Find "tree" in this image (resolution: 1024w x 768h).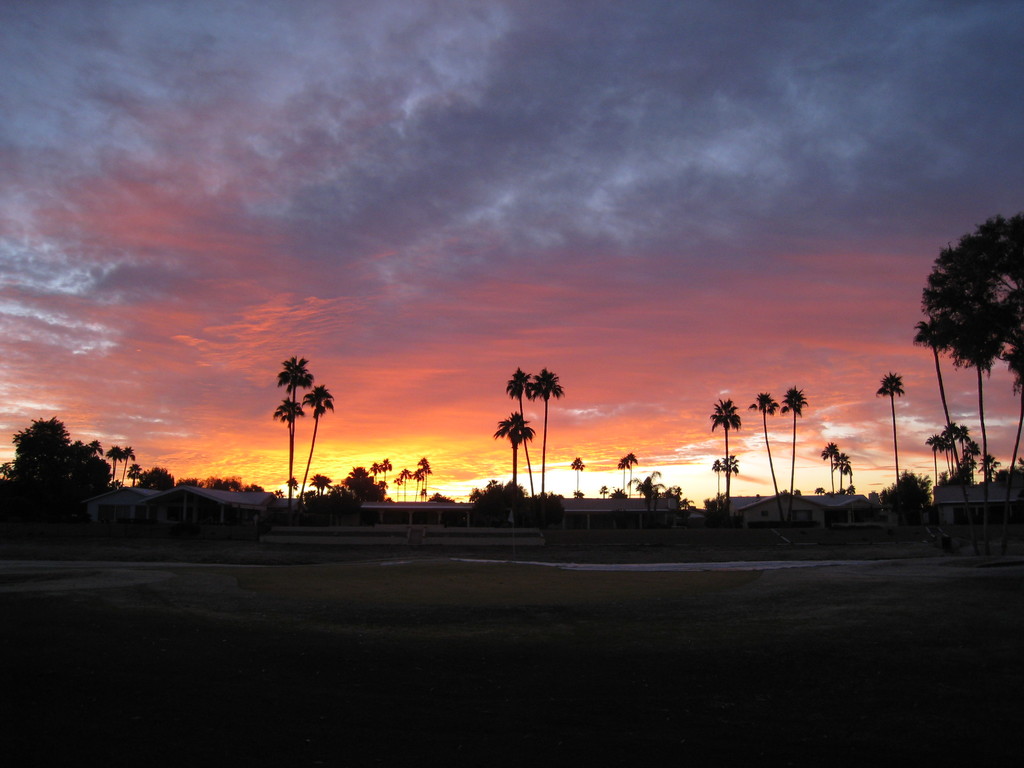
[463, 478, 528, 535].
